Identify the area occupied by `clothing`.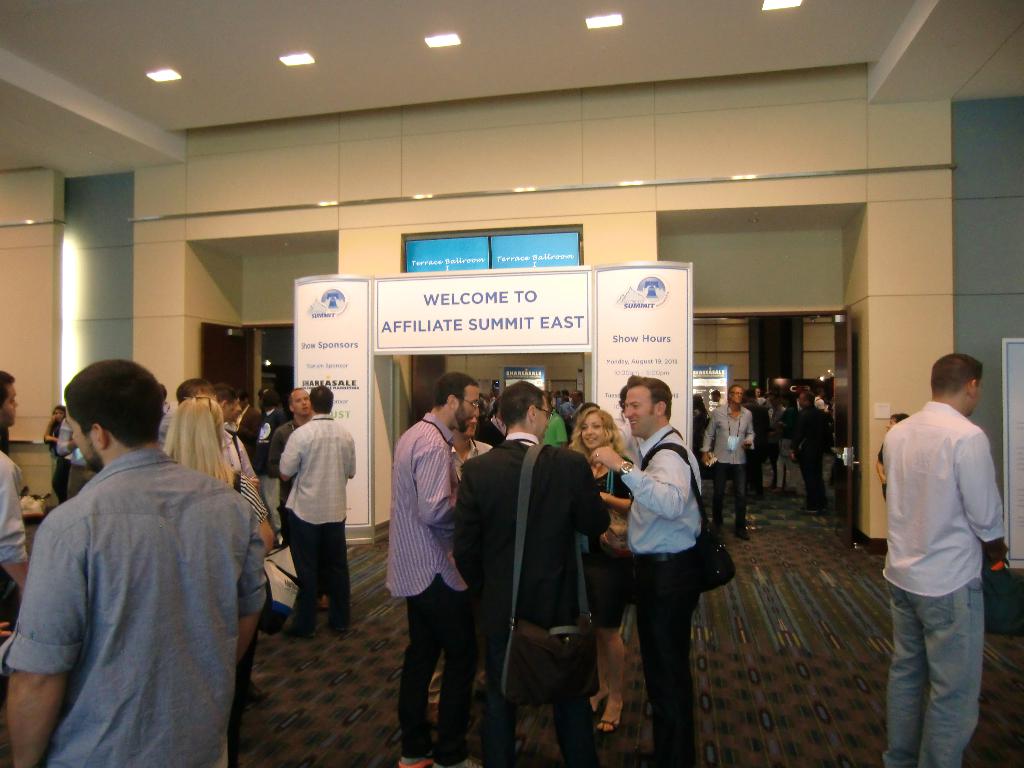
Area: box=[0, 446, 33, 564].
